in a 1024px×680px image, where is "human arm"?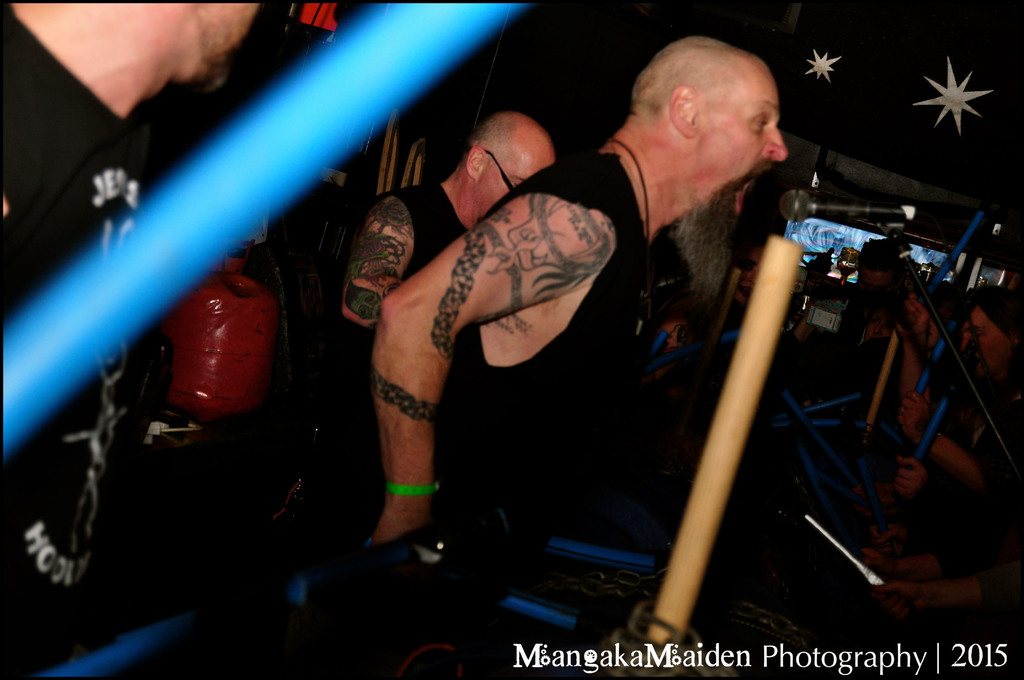
x1=877 y1=558 x2=1023 y2=620.
